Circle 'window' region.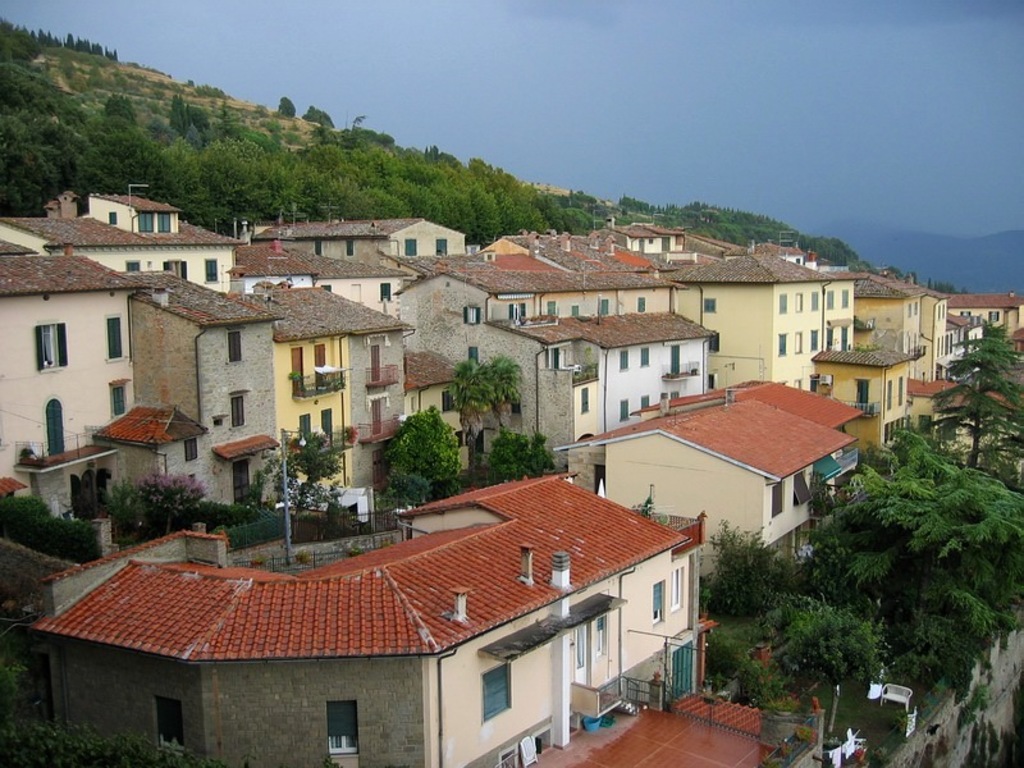
Region: l=45, t=390, r=67, b=460.
